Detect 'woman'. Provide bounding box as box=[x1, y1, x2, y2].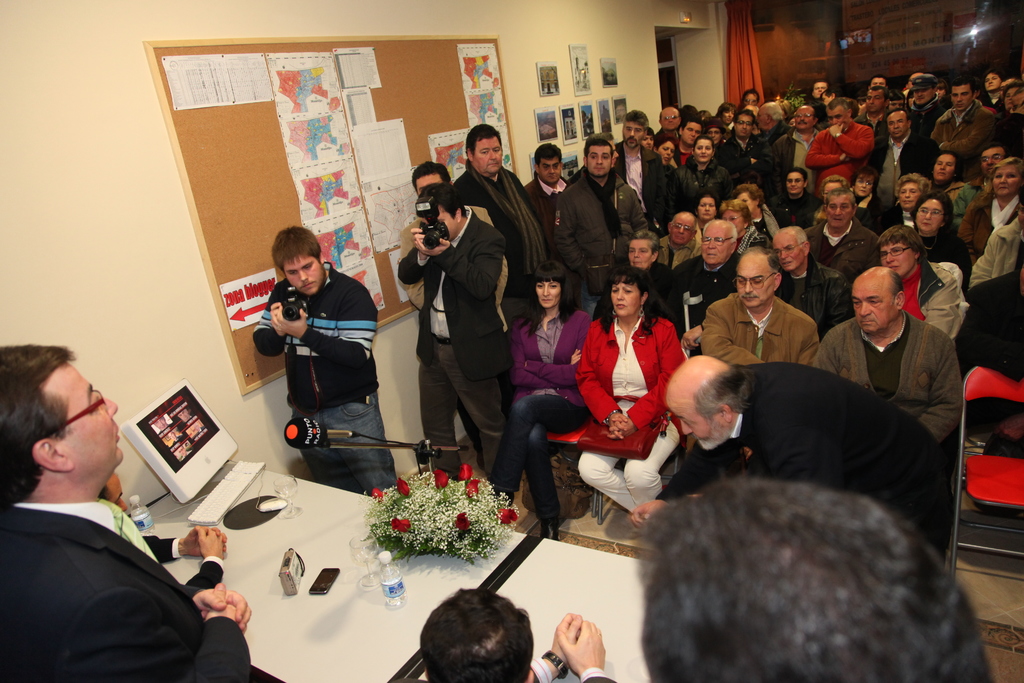
box=[640, 127, 653, 149].
